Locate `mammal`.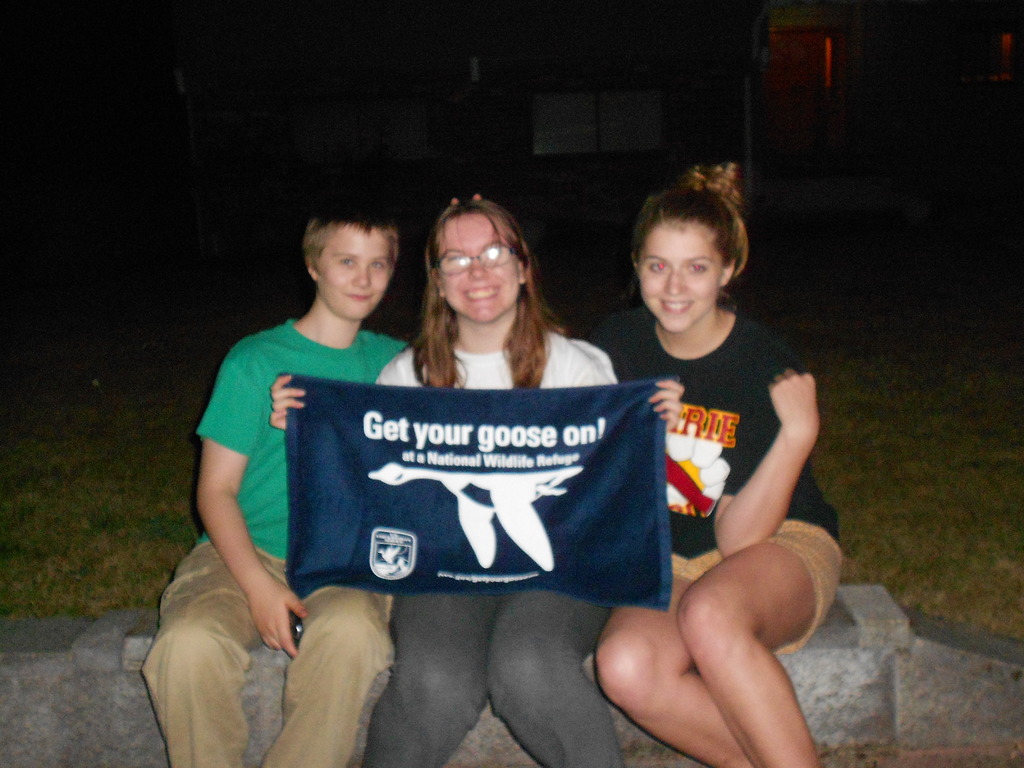
Bounding box: 154 210 428 708.
